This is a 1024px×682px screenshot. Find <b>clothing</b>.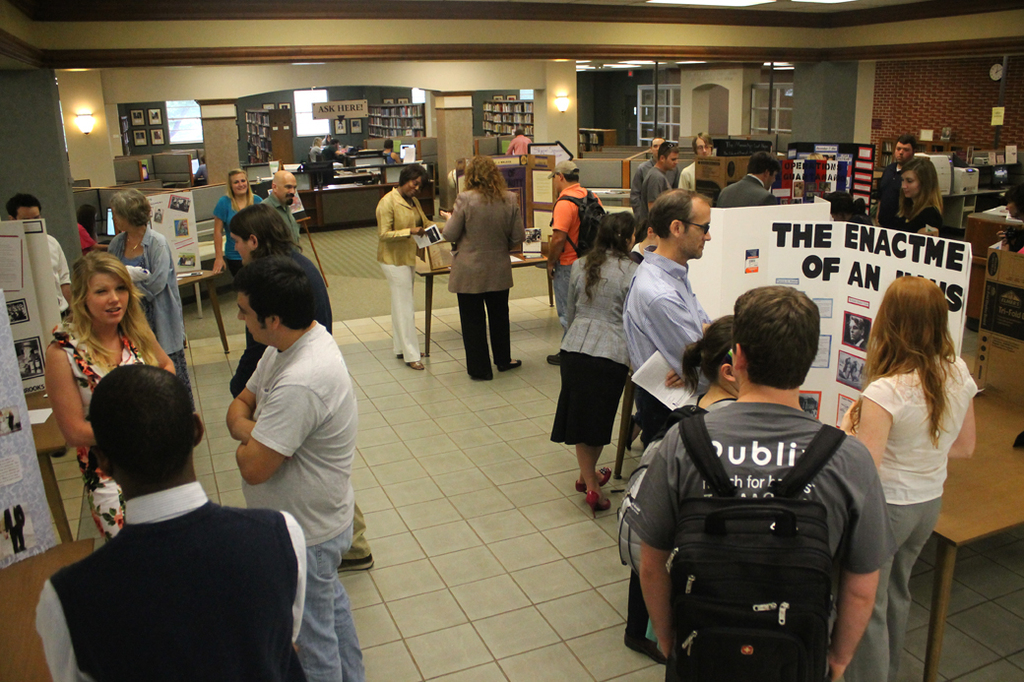
Bounding box: region(46, 442, 288, 679).
